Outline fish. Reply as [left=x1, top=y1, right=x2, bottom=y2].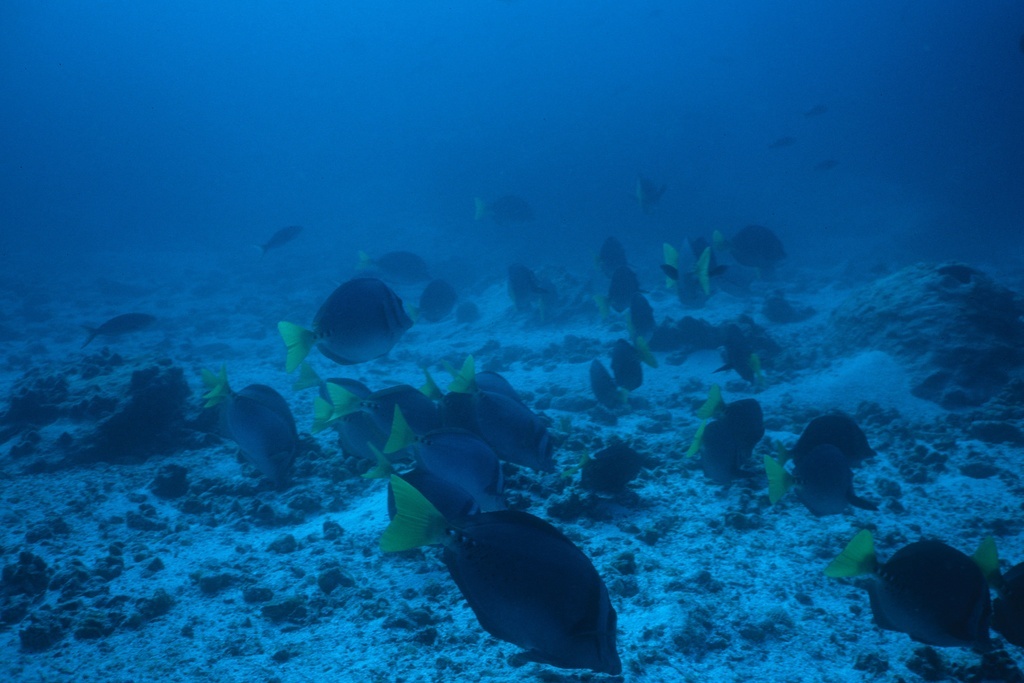
[left=374, top=469, right=625, bottom=673].
